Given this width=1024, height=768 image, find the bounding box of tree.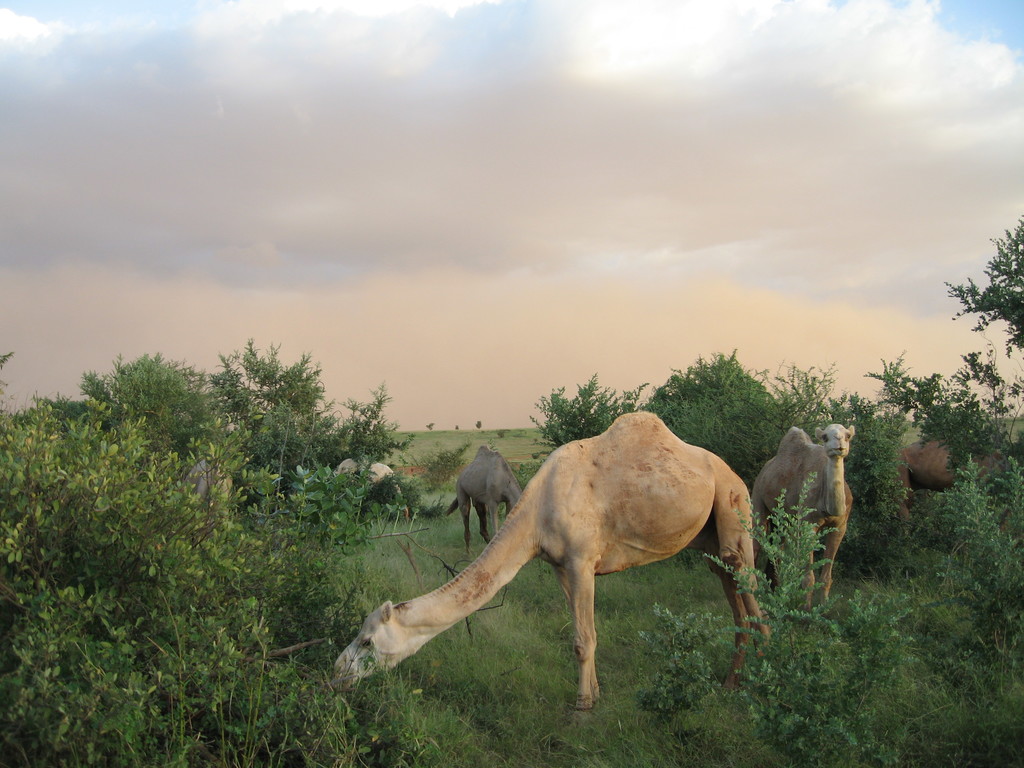
bbox=(796, 393, 904, 574).
